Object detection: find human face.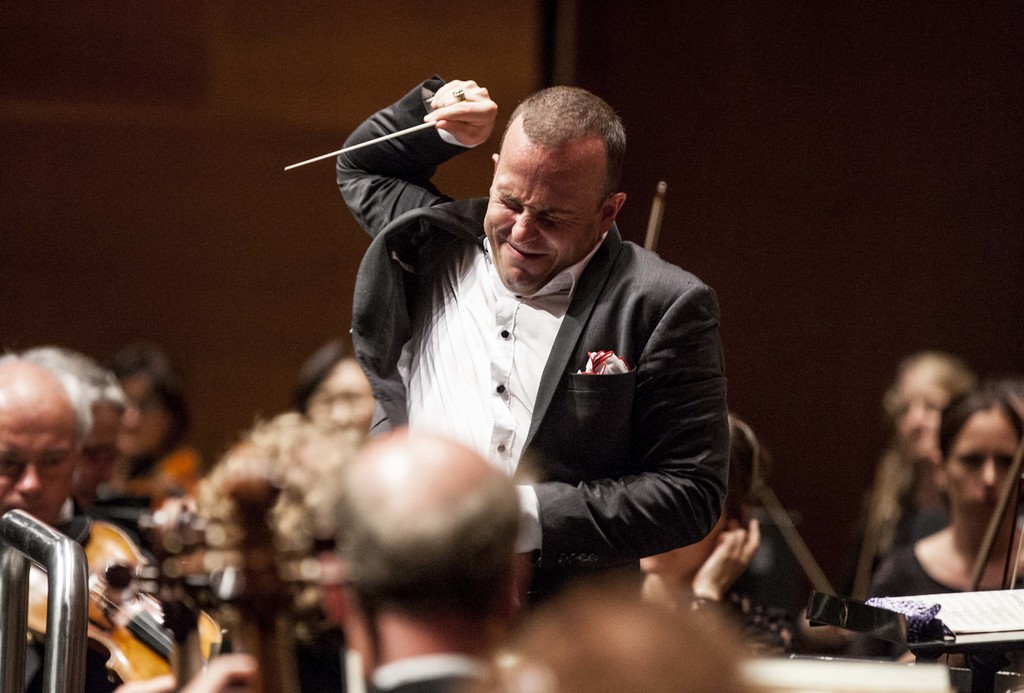
{"left": 76, "top": 403, "right": 122, "bottom": 514}.
